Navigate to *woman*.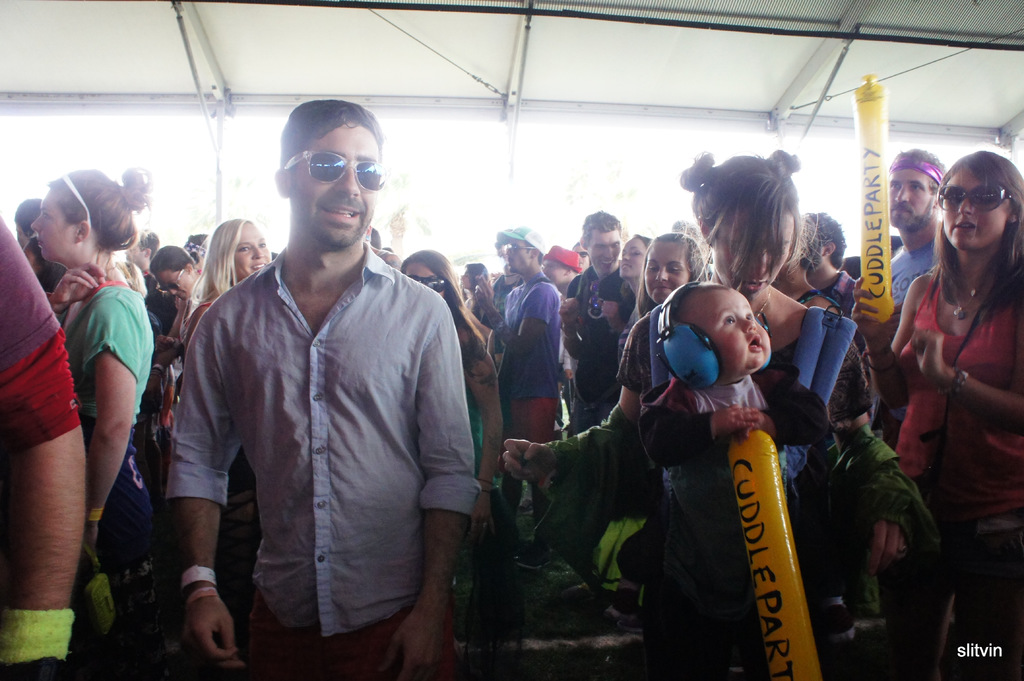
Navigation target: box(459, 257, 496, 328).
